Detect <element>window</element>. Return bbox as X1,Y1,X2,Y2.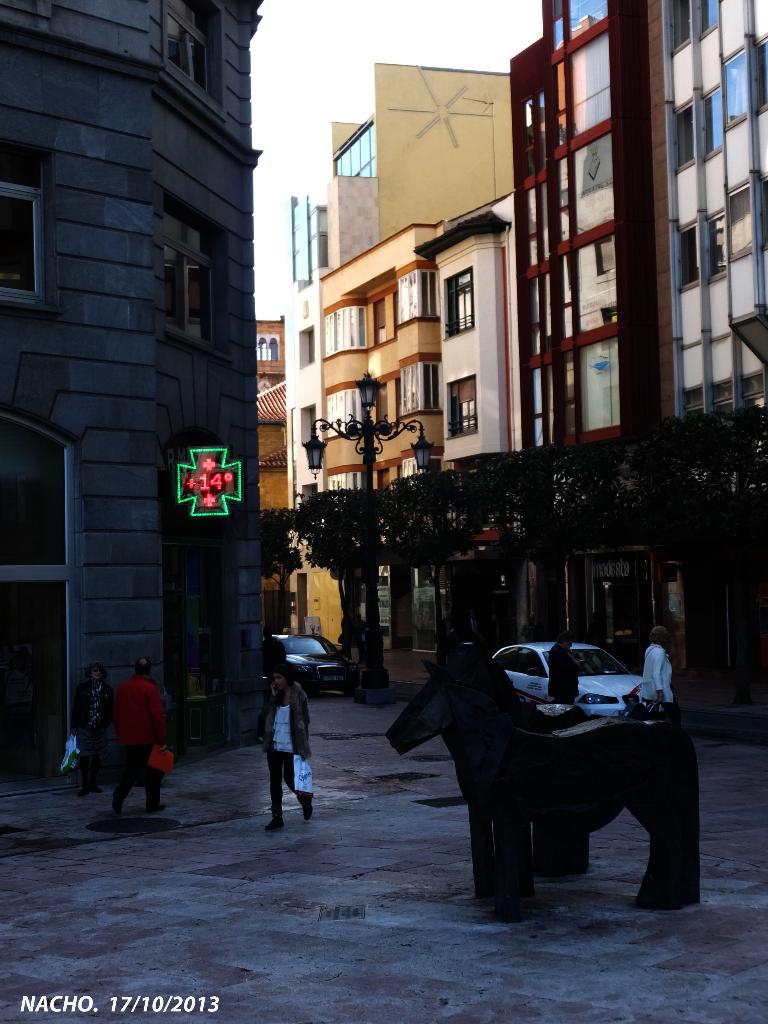
392,266,439,323.
